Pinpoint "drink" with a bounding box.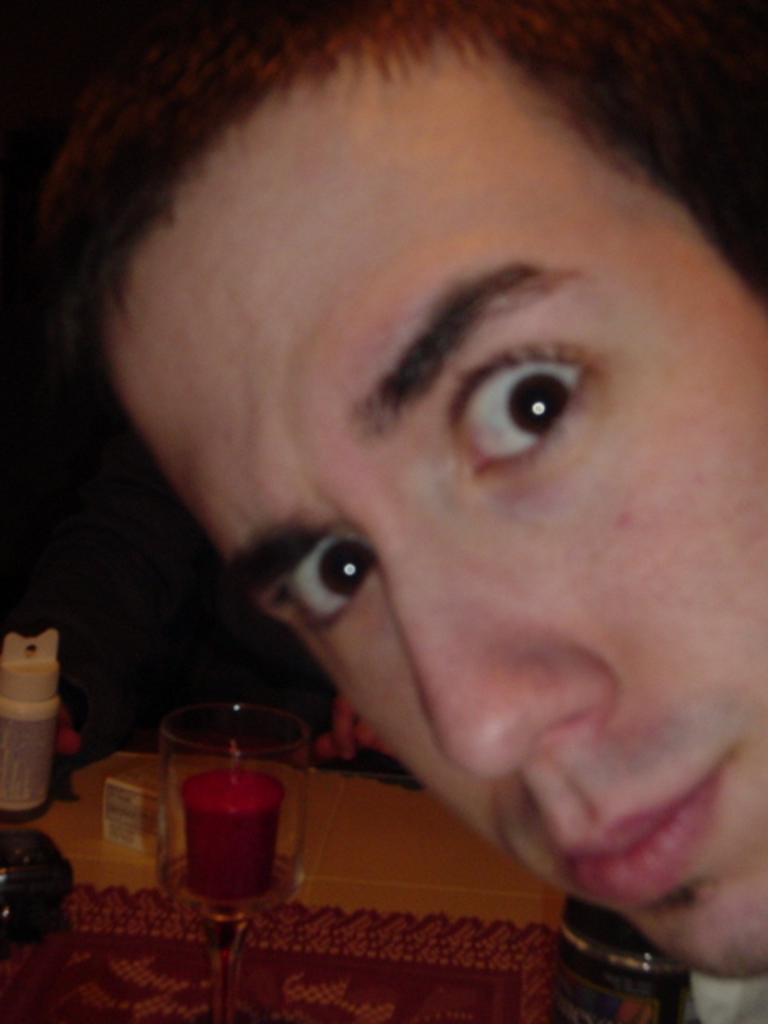
166,754,286,914.
